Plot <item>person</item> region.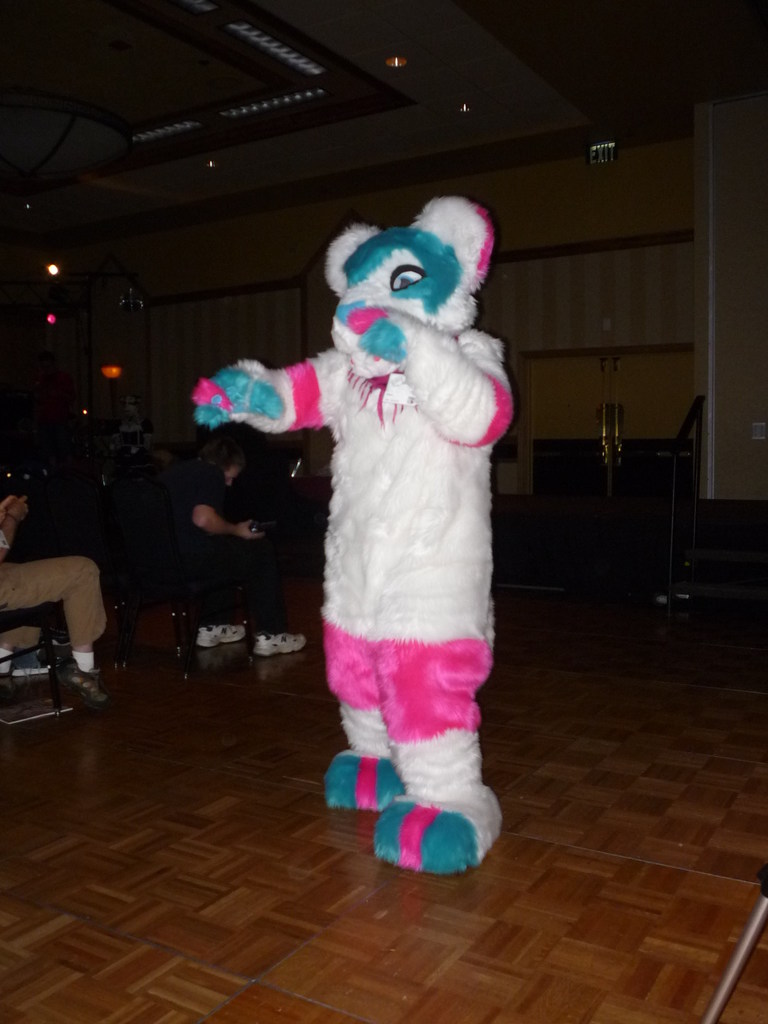
Plotted at rect(141, 428, 306, 657).
